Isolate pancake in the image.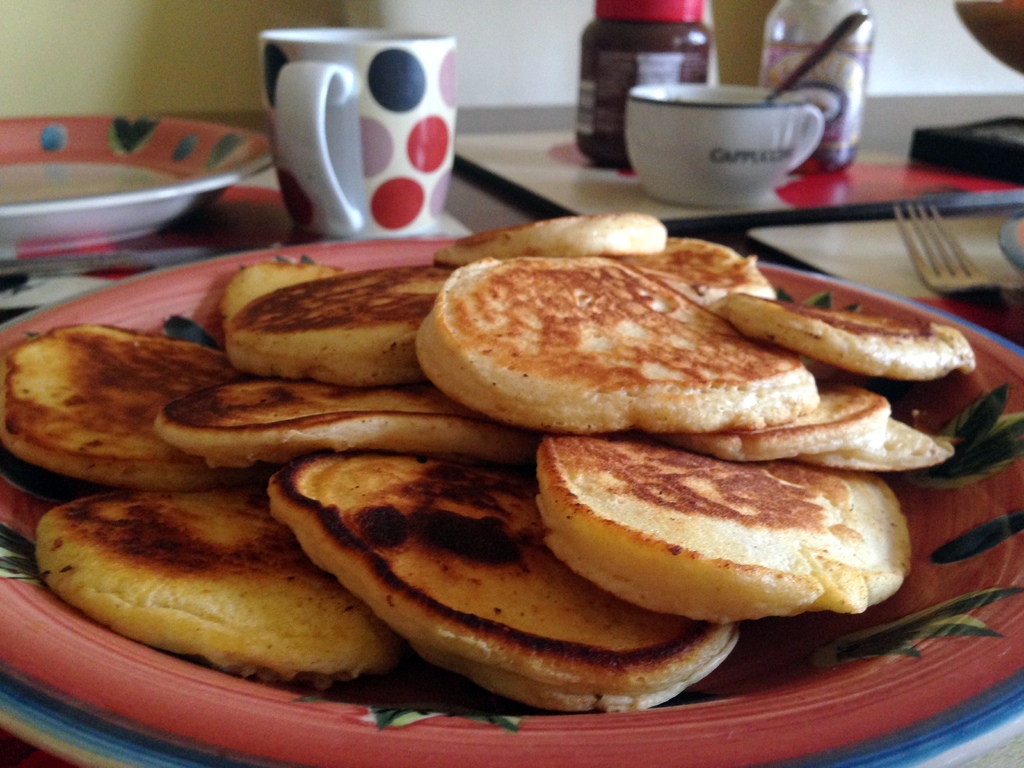
Isolated region: detection(429, 209, 674, 270).
